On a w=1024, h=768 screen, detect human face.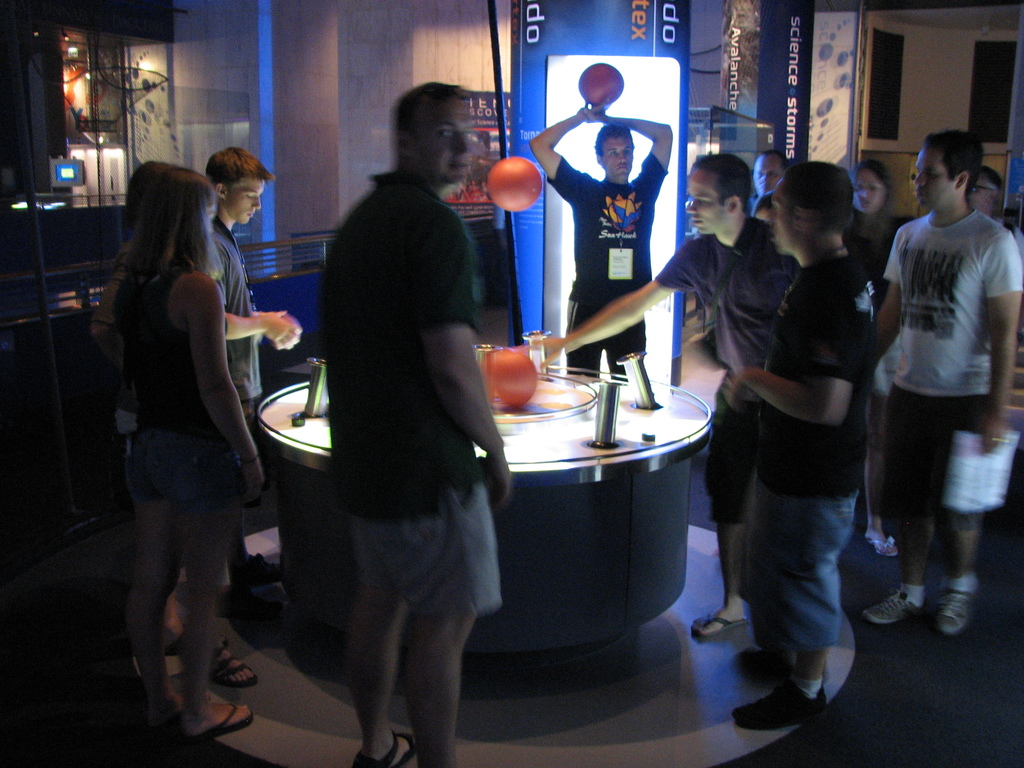
[202, 200, 213, 233].
